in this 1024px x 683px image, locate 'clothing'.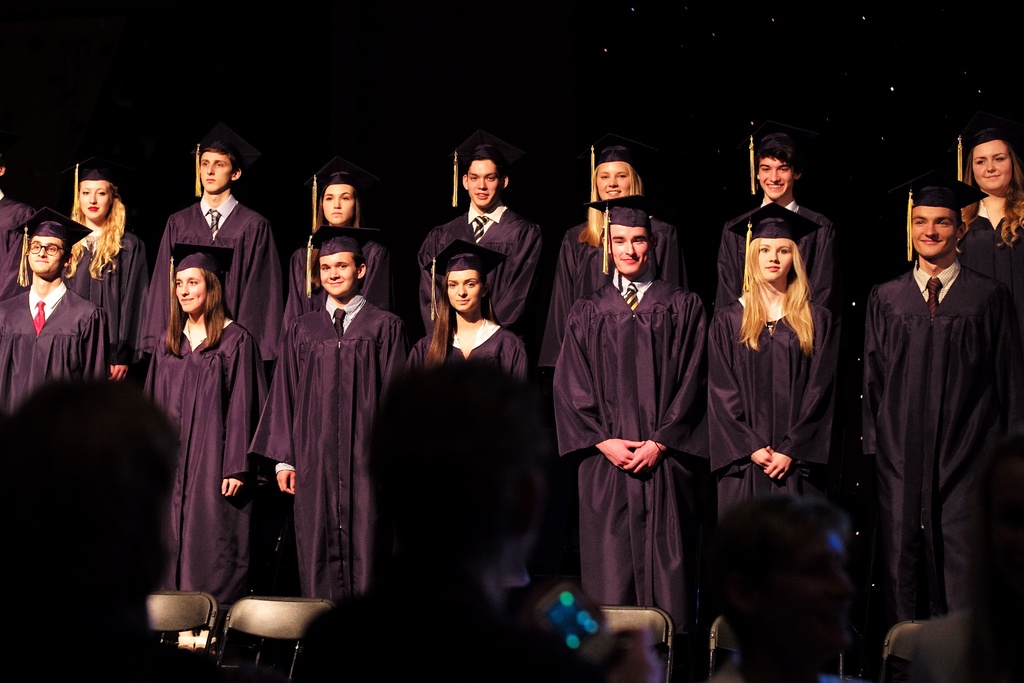
Bounding box: region(131, 309, 261, 633).
